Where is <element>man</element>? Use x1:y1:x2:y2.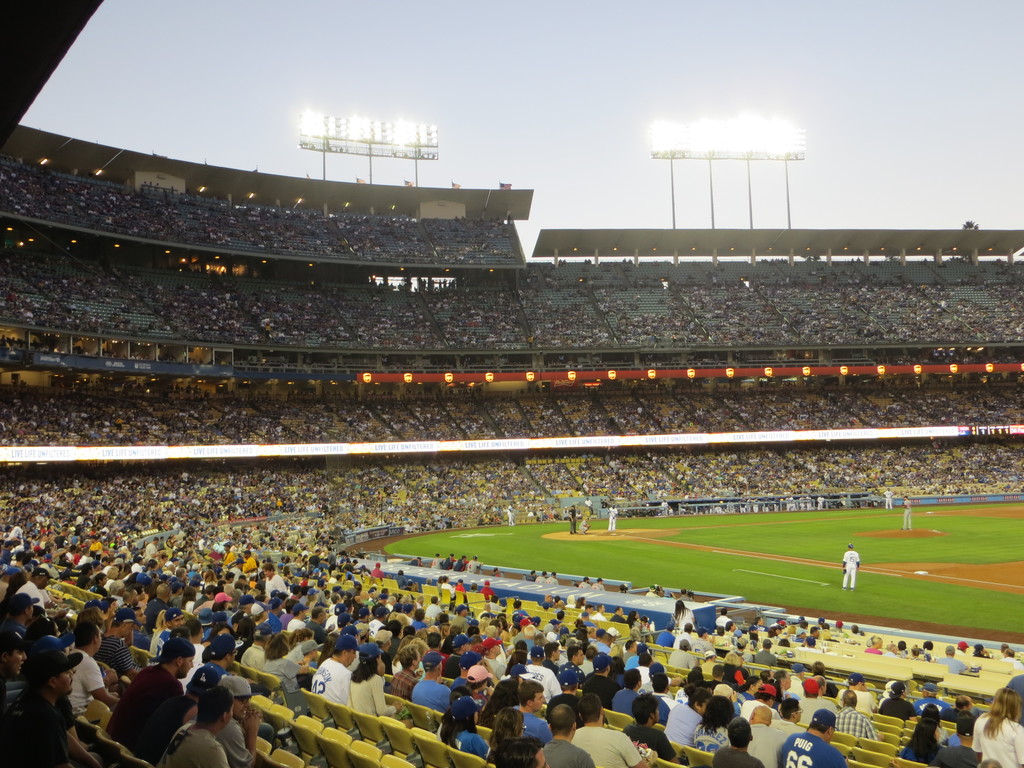
155:606:184:658.
